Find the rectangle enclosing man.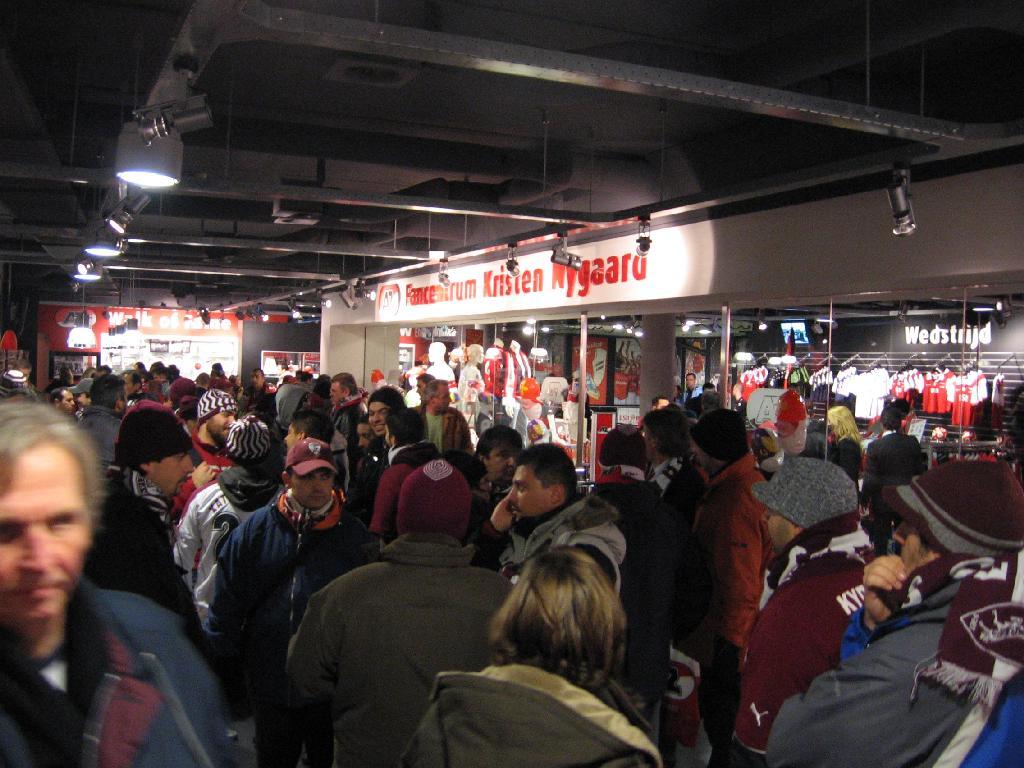
{"x1": 692, "y1": 412, "x2": 775, "y2": 767}.
